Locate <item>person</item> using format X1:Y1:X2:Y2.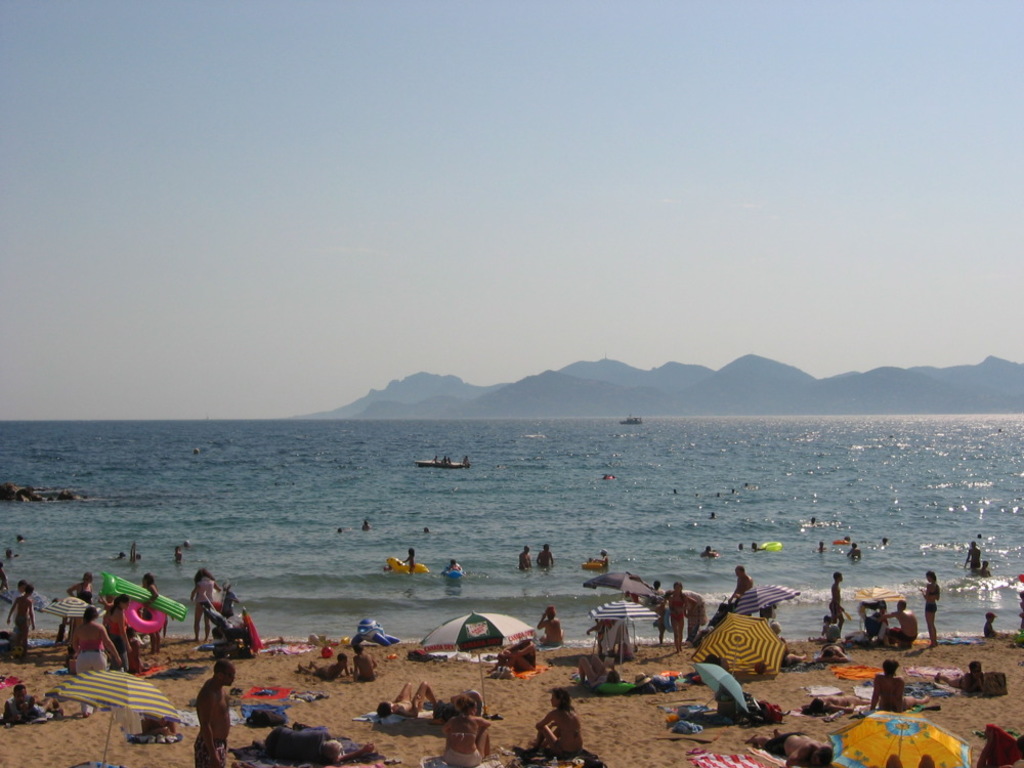
711:513:715:516.
